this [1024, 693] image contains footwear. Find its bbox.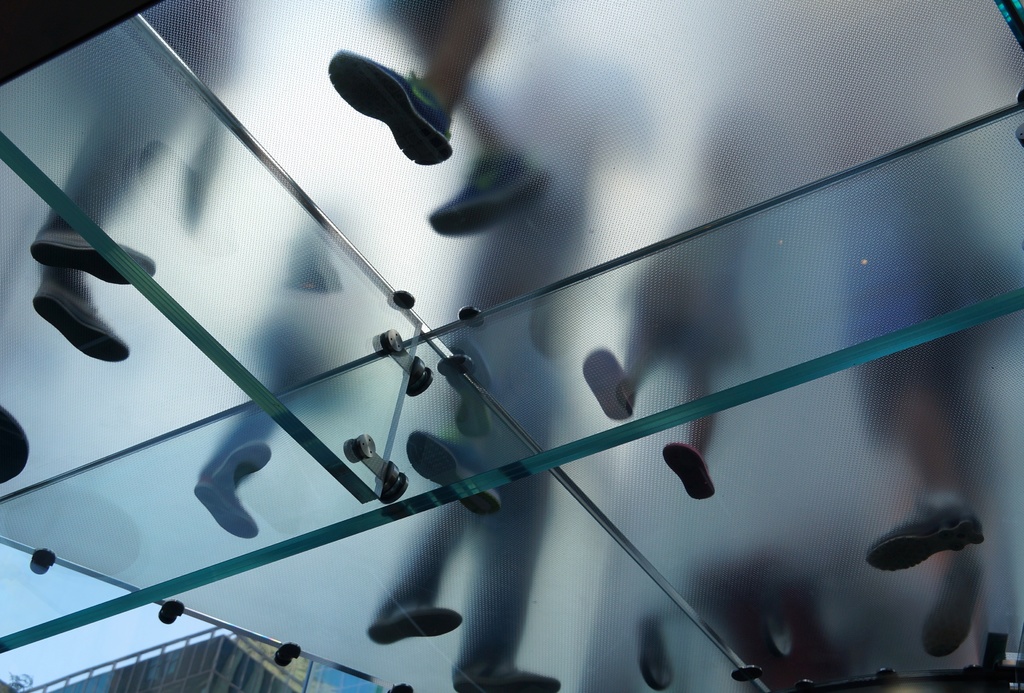
box(580, 340, 627, 434).
